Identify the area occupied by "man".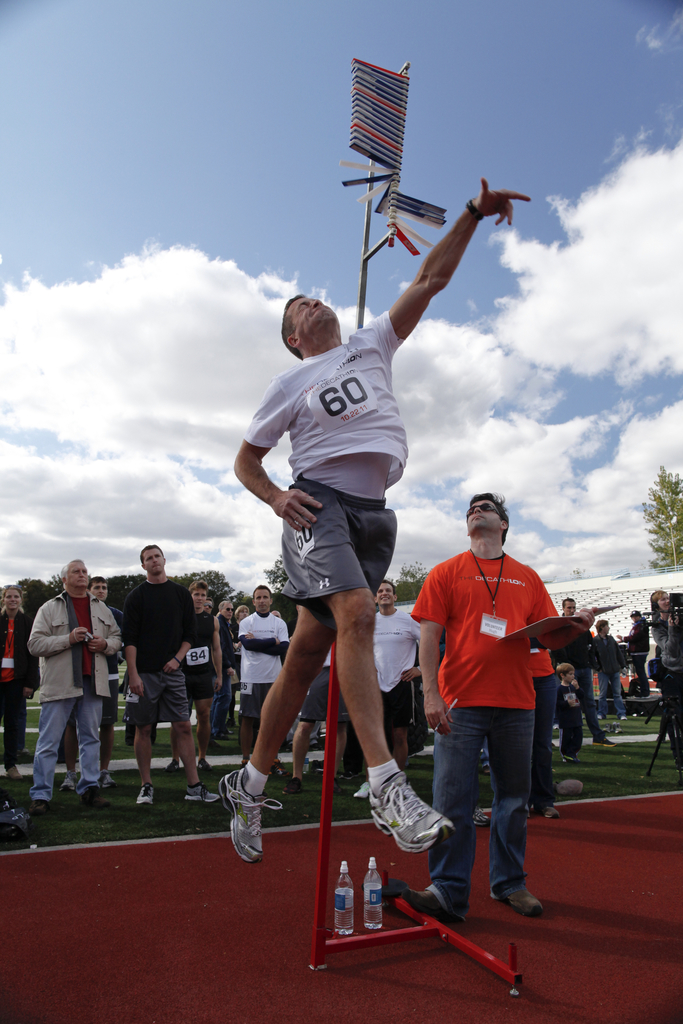
Area: 24:558:126:812.
